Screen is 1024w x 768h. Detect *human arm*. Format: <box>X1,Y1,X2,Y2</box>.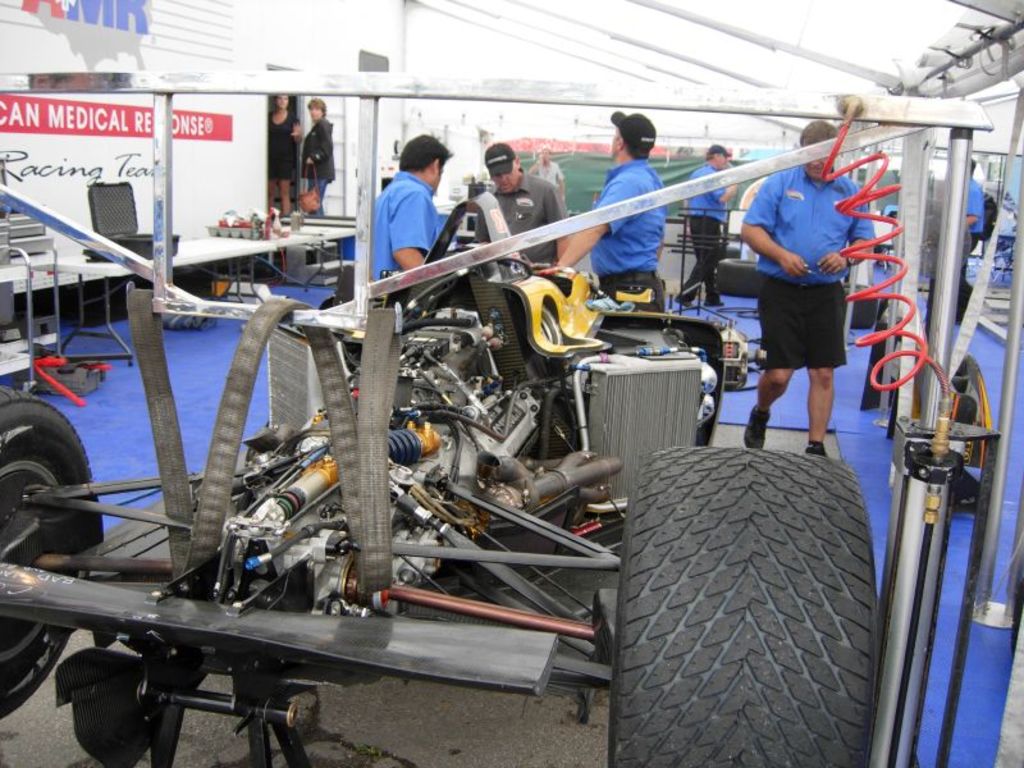
<box>552,186,570,259</box>.
